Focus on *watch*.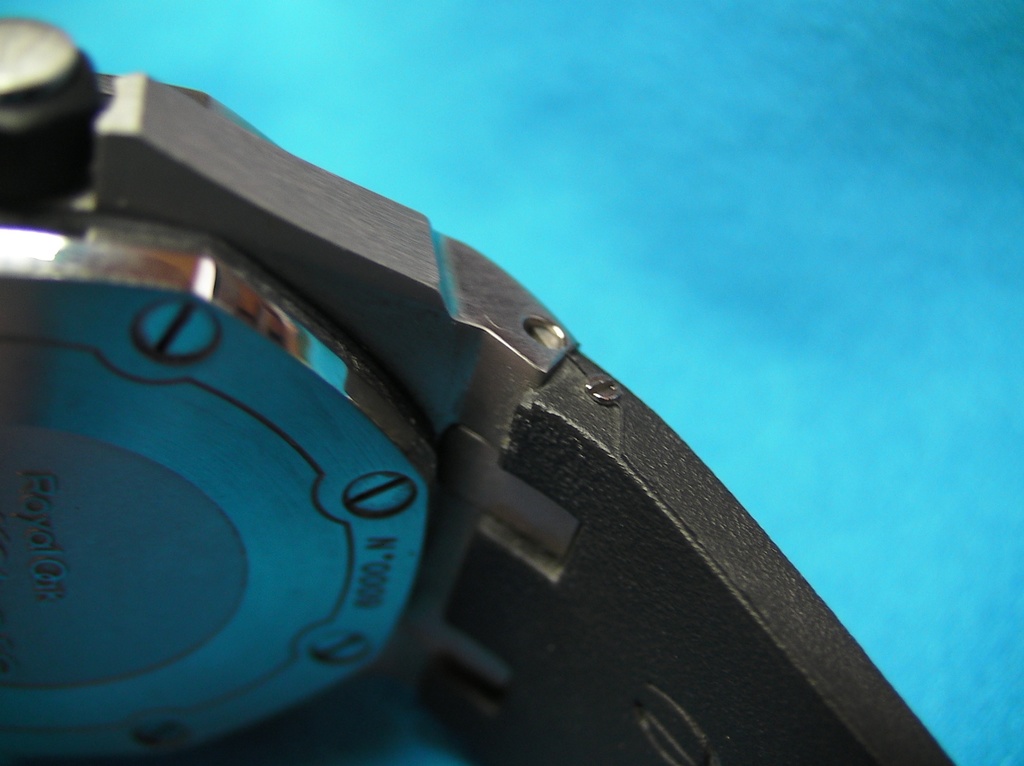
Focused at {"left": 0, "top": 19, "right": 953, "bottom": 765}.
